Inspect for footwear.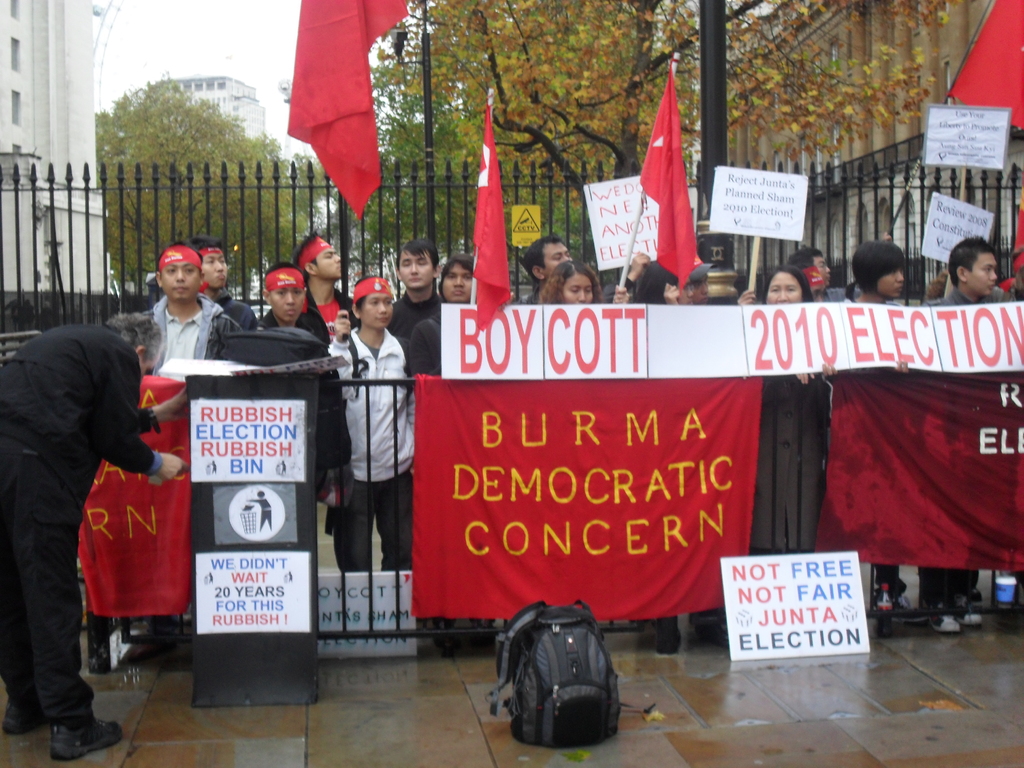
Inspection: (x1=54, y1=708, x2=123, y2=762).
